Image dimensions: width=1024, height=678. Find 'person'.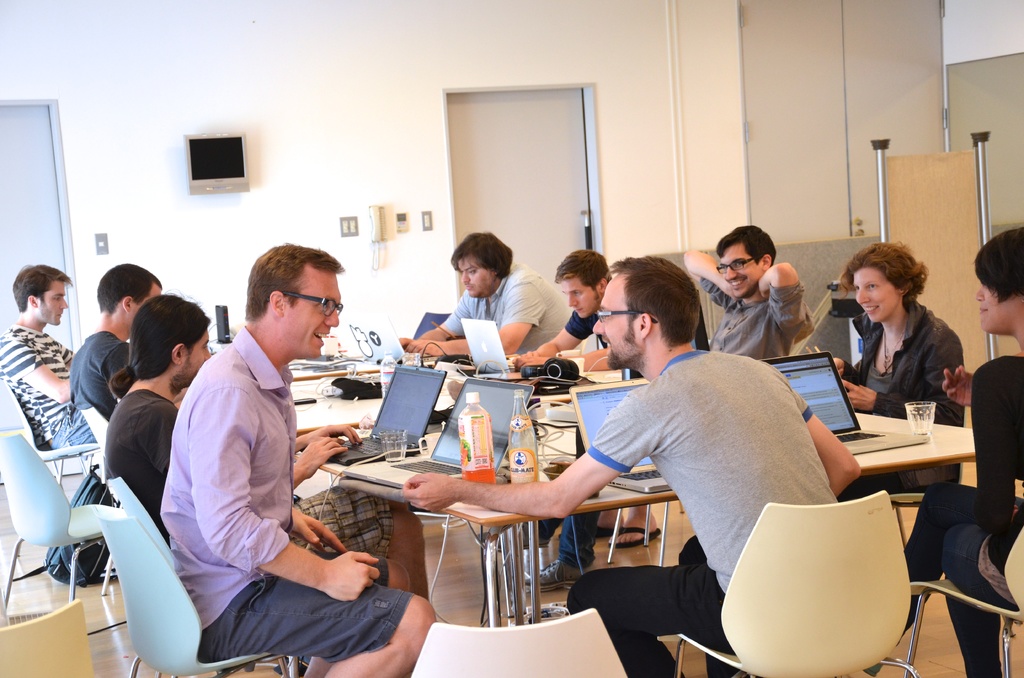
157:244:436:677.
